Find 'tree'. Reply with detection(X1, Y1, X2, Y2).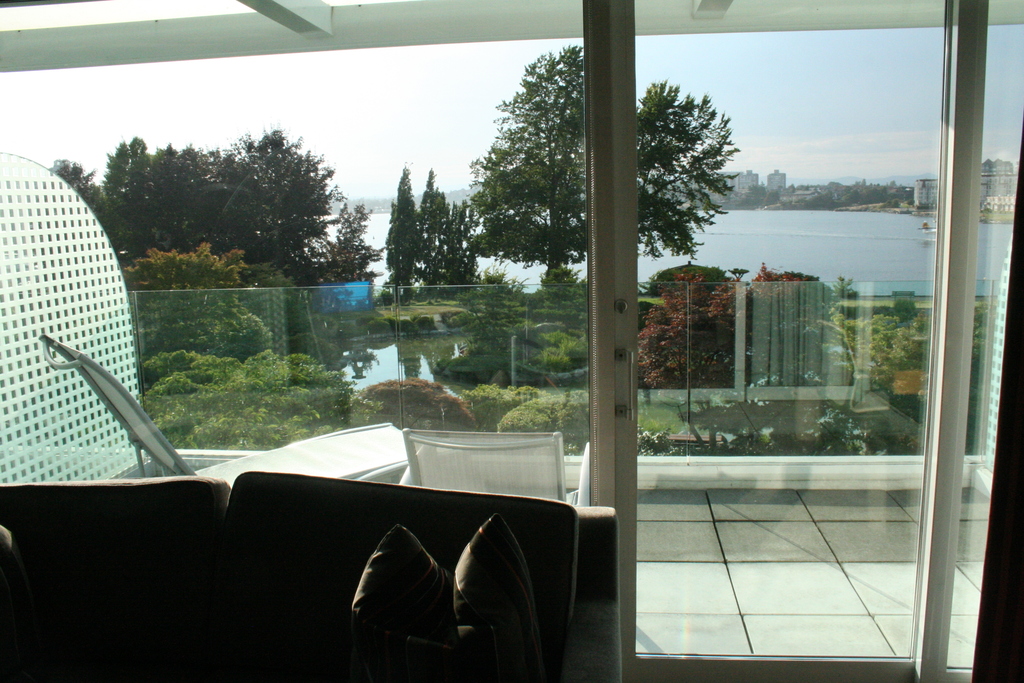
detection(100, 139, 152, 280).
